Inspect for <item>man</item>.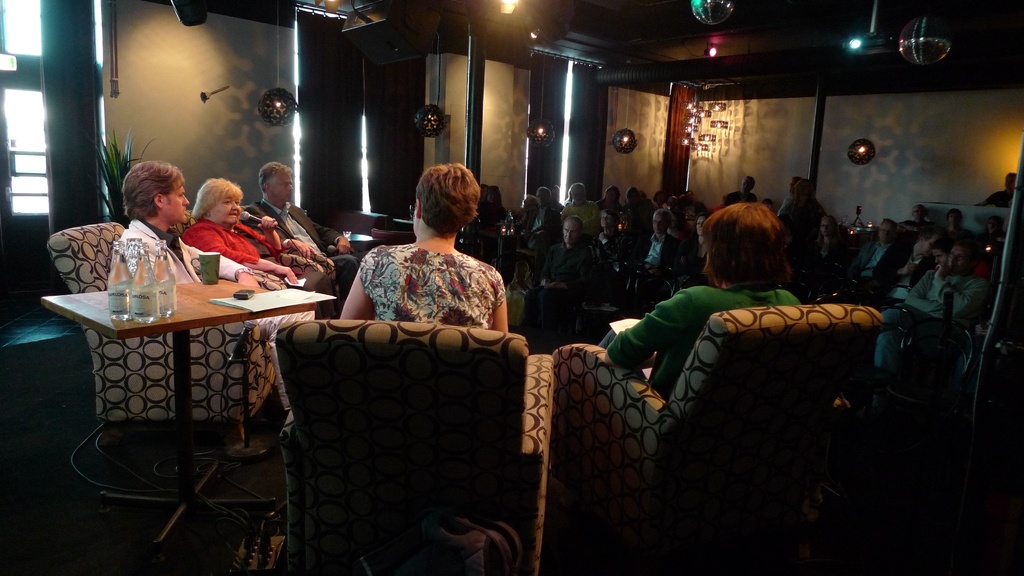
Inspection: crop(100, 161, 313, 405).
